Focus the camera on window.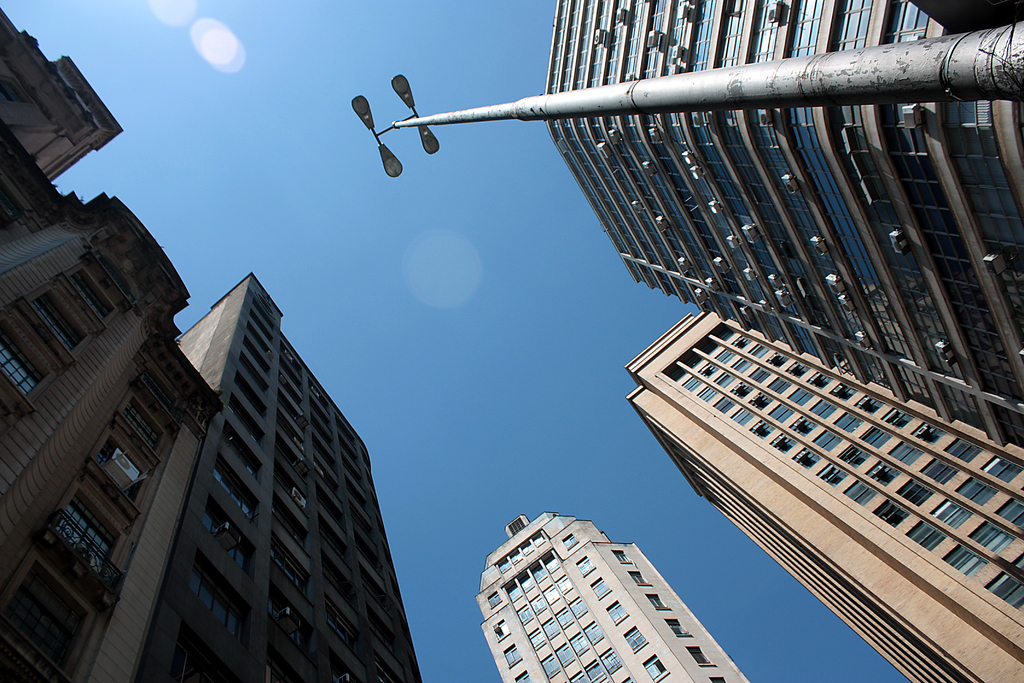
Focus region: bbox(532, 591, 547, 609).
